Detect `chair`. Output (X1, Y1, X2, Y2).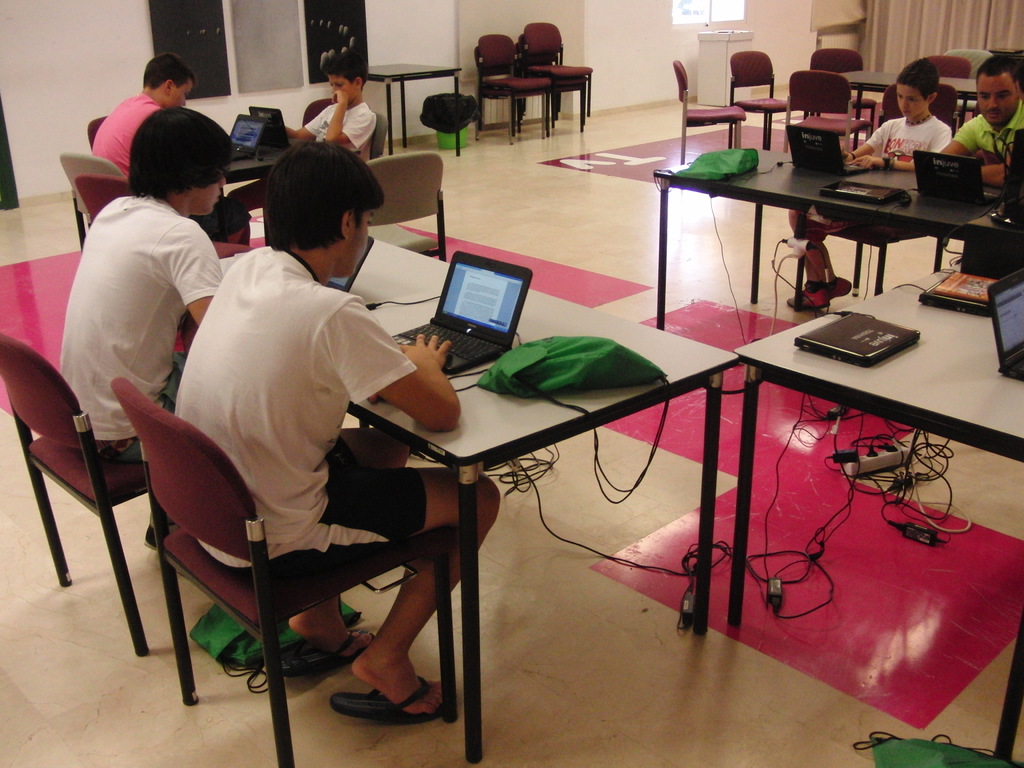
(102, 378, 456, 767).
